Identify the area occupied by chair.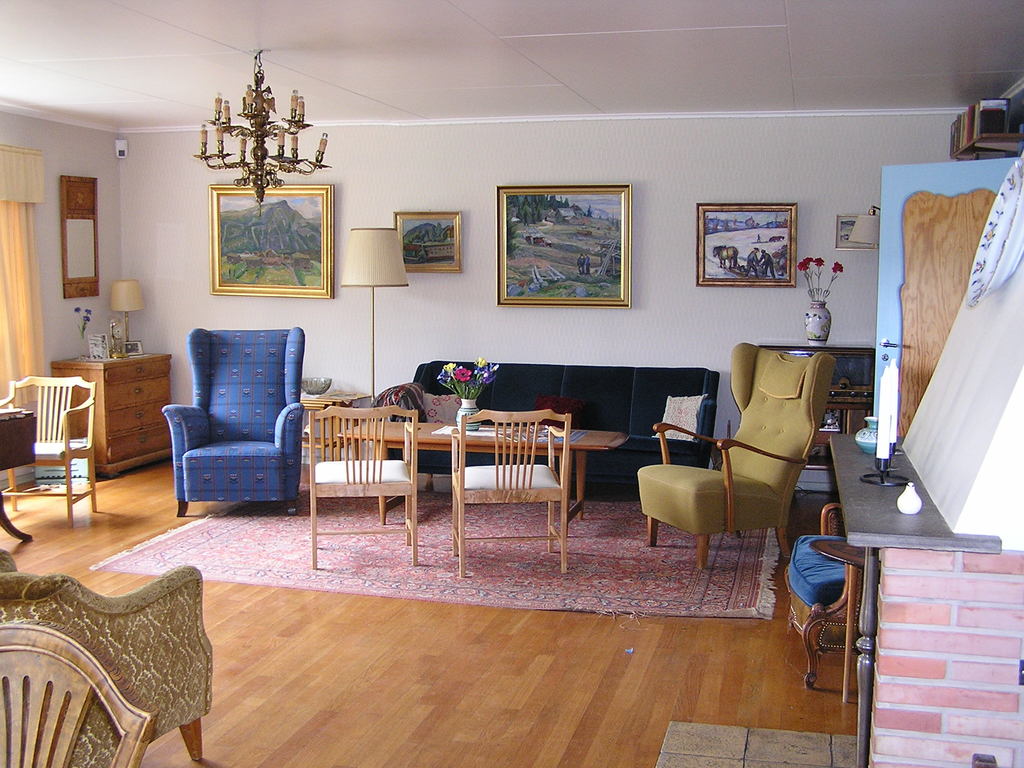
Area: detection(454, 413, 572, 578).
